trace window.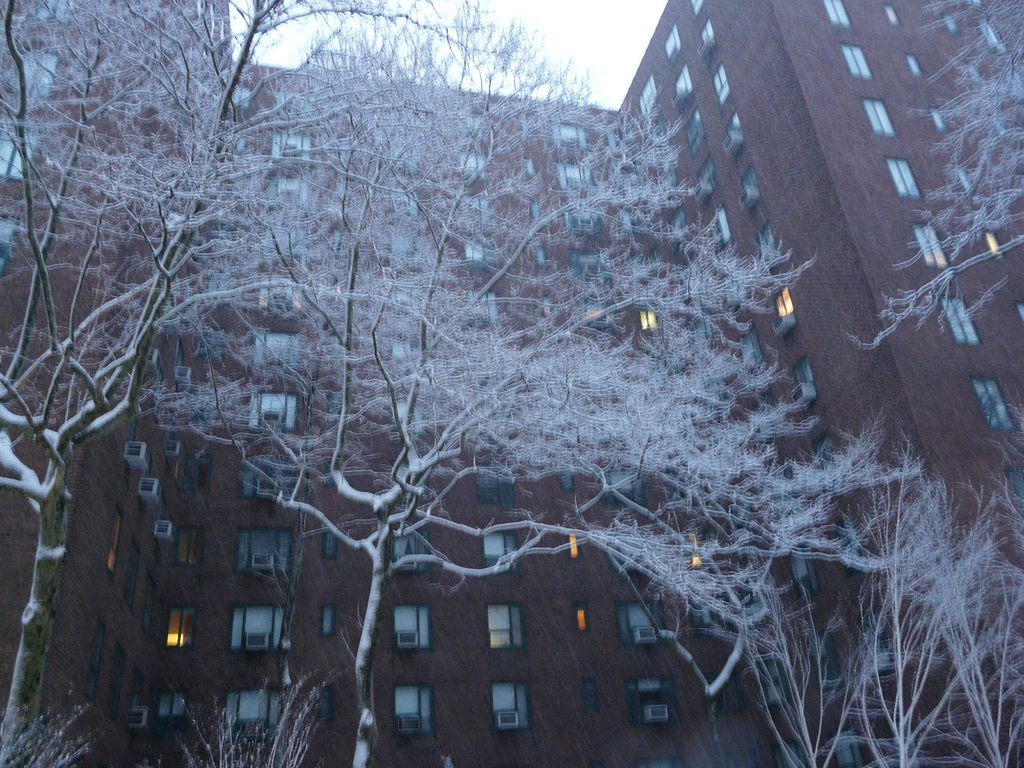
Traced to <box>276,92,317,118</box>.
